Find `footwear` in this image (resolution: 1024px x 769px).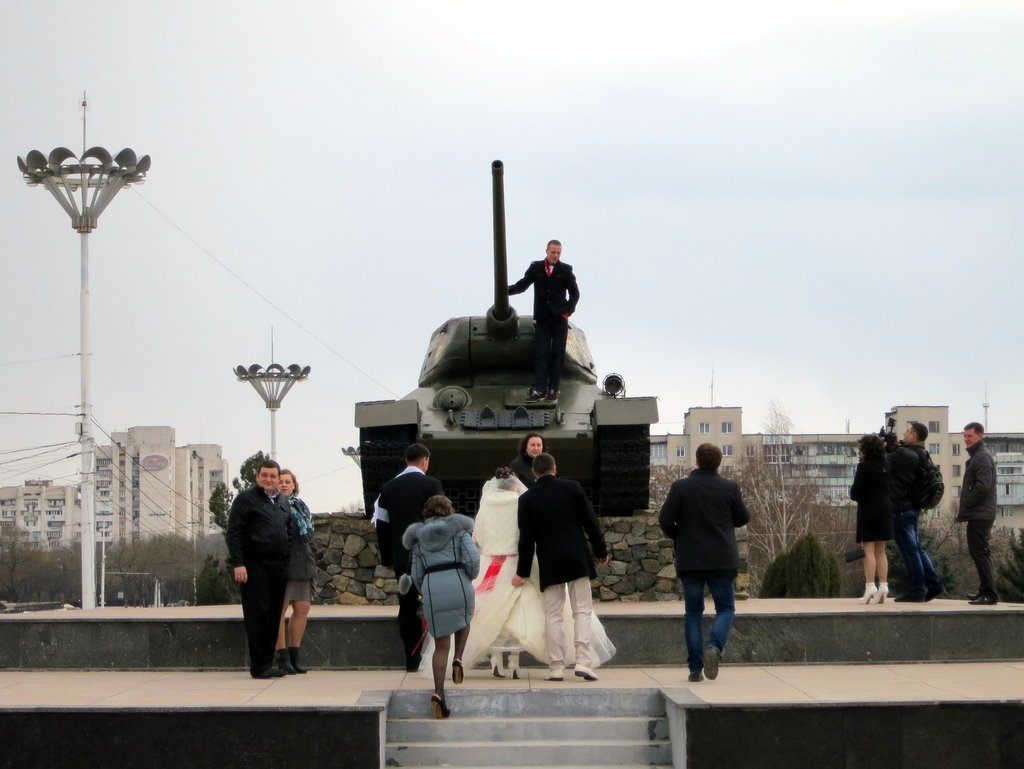
<bbox>509, 655, 525, 681</bbox>.
